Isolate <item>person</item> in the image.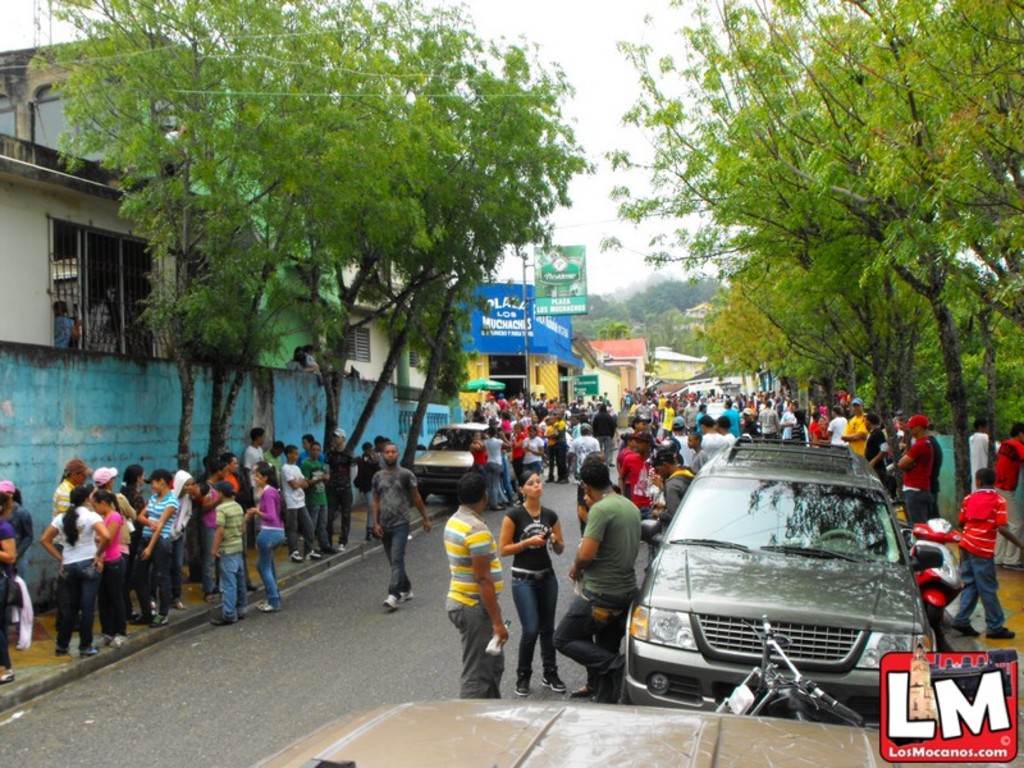
Isolated region: 553 458 639 698.
